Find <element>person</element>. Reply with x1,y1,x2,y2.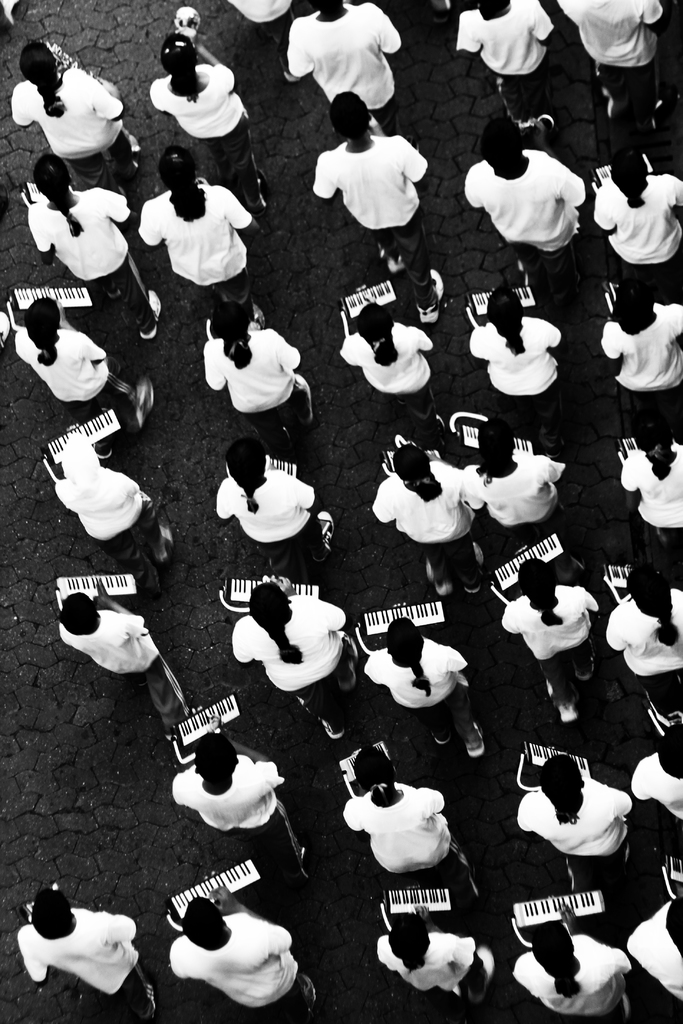
507,908,647,1023.
